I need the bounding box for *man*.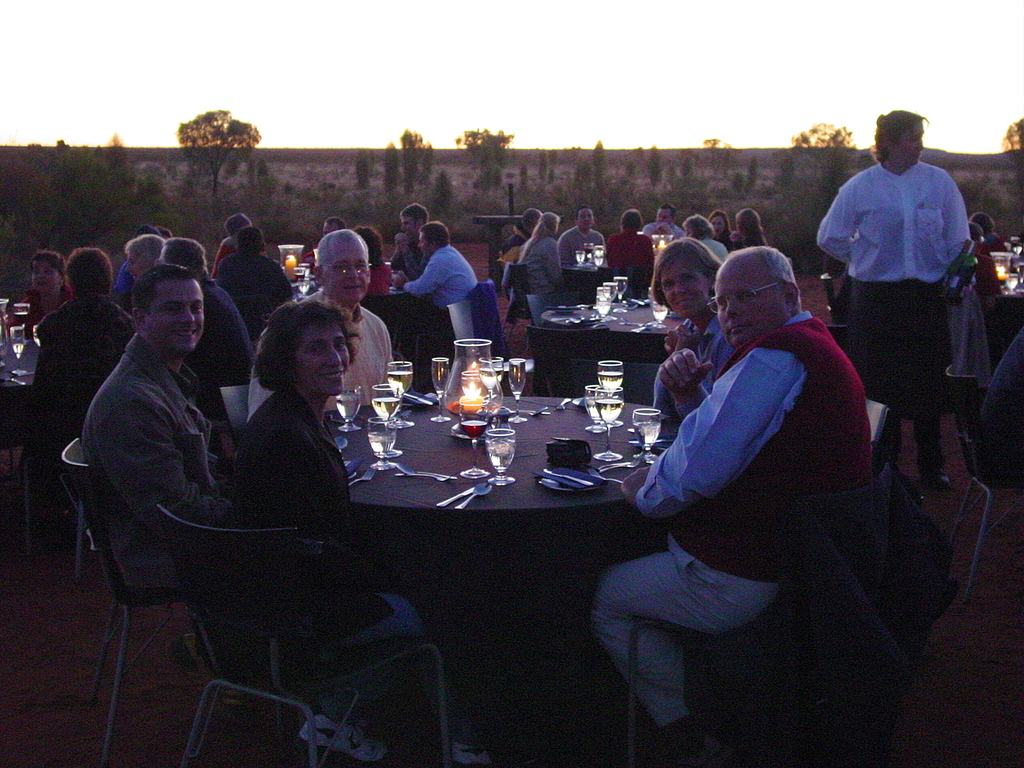
Here it is: box=[88, 266, 244, 600].
